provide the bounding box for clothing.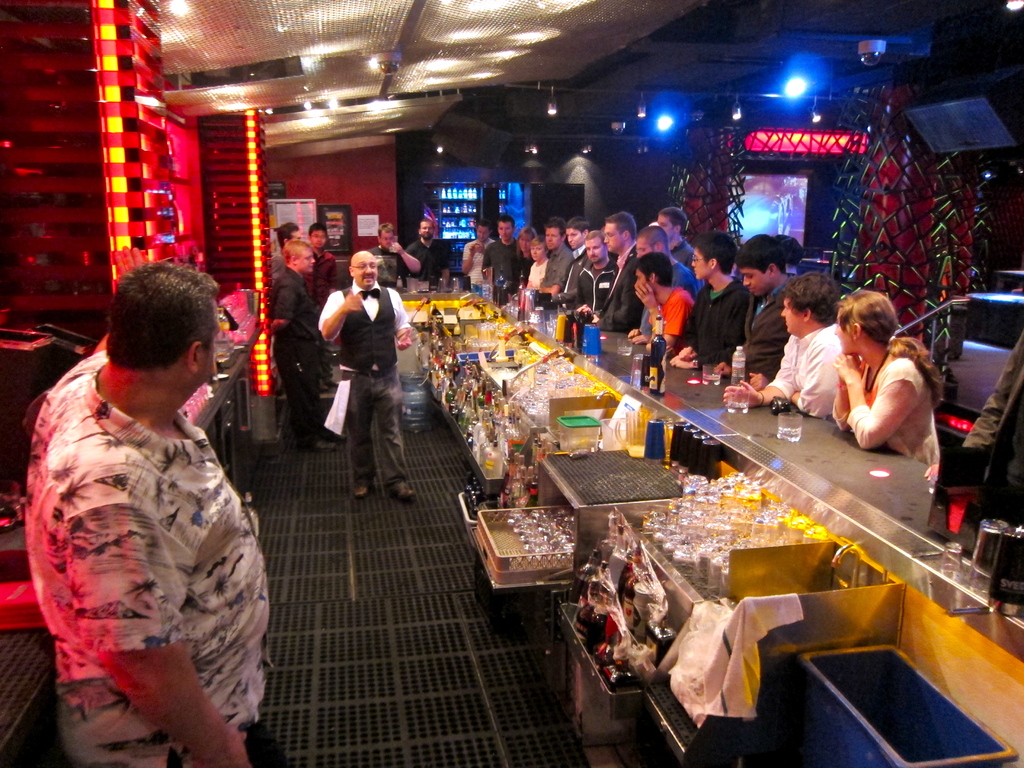
692/276/750/376.
